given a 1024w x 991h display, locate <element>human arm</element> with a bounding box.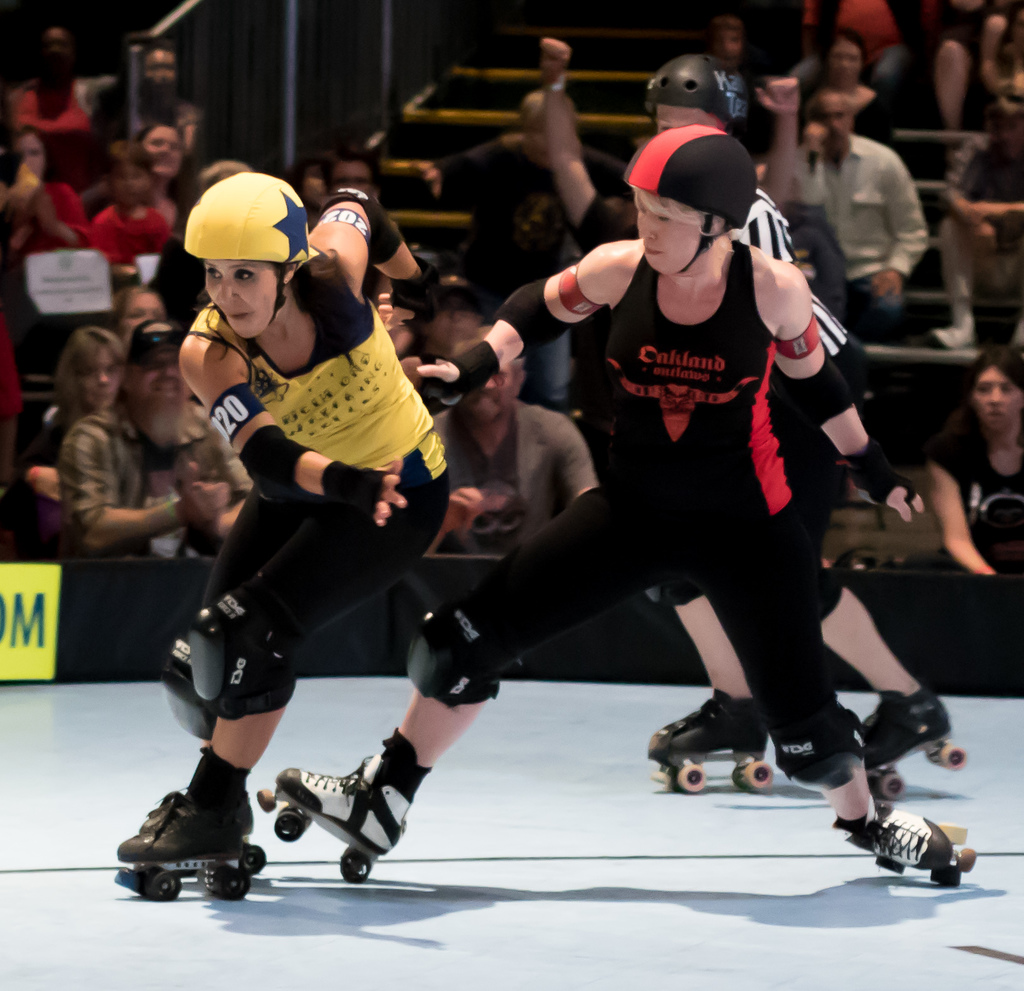
Located: l=764, t=271, r=921, b=530.
